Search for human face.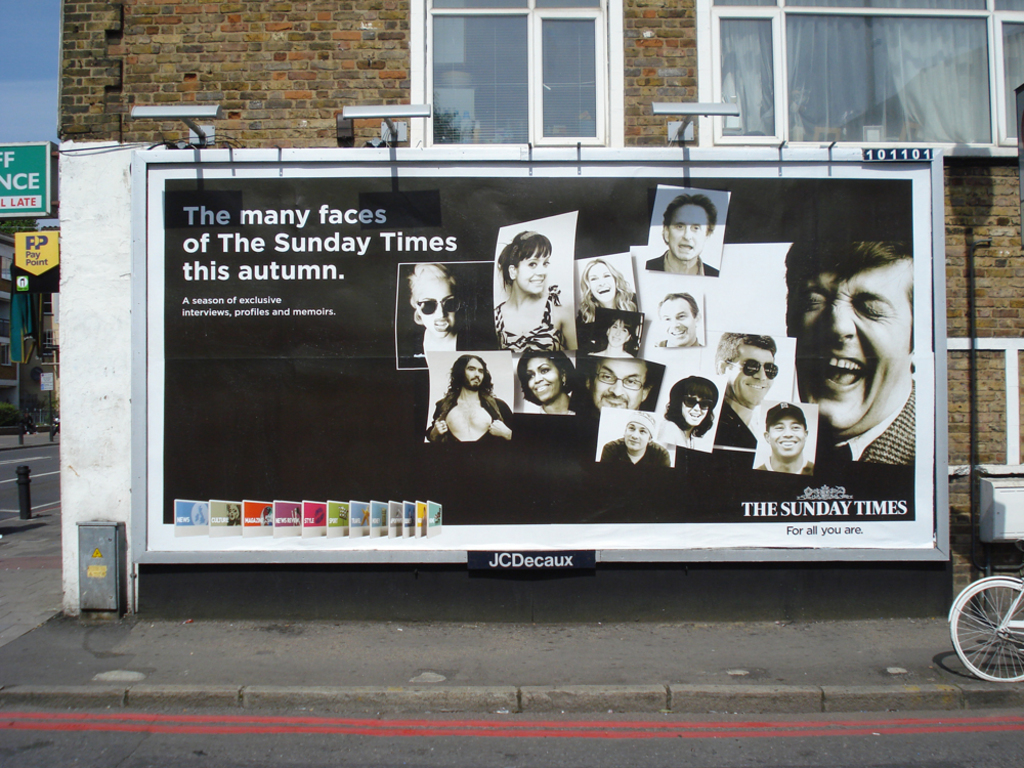
Found at box(524, 355, 559, 400).
